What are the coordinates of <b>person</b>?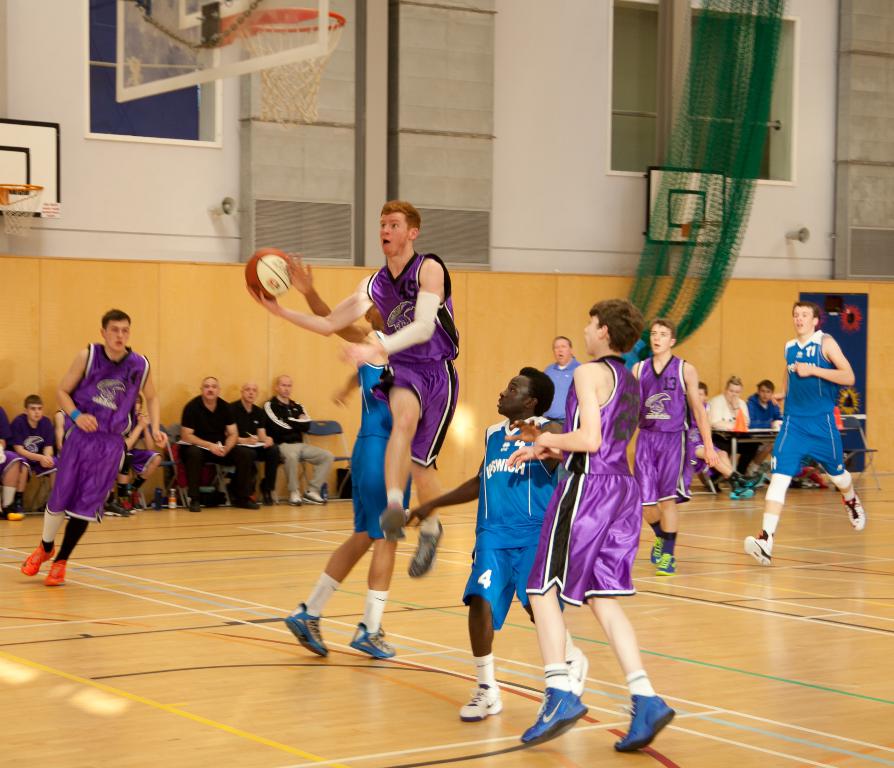
[left=707, top=371, right=774, bottom=500].
